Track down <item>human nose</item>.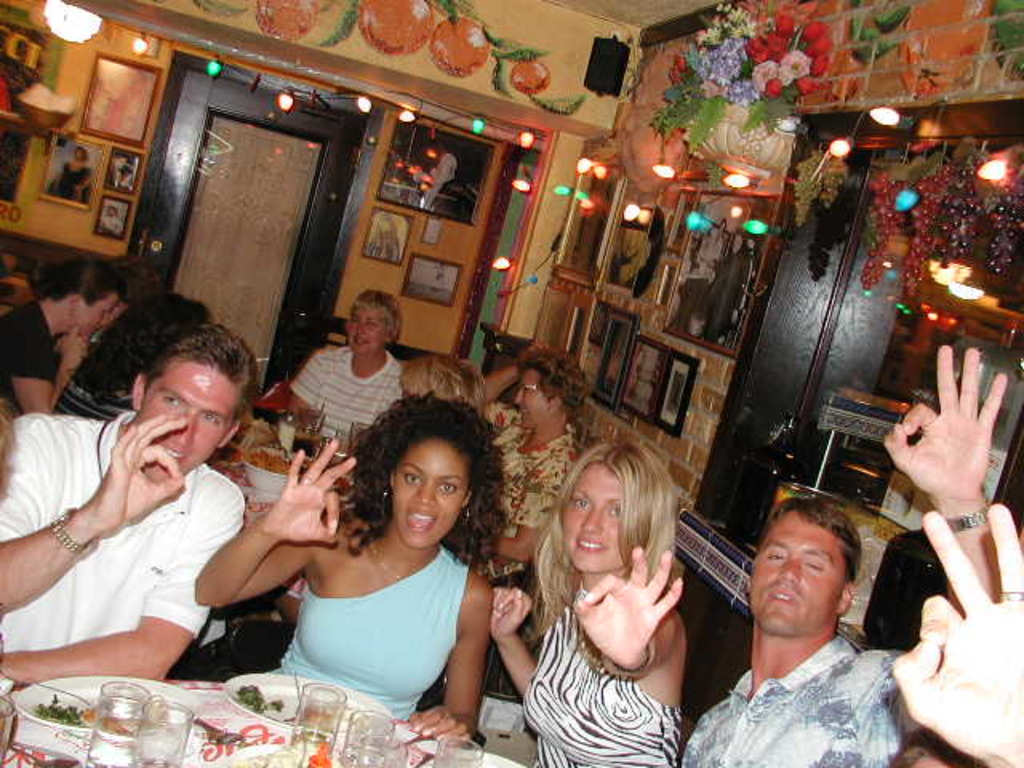
Tracked to bbox=[354, 323, 368, 341].
